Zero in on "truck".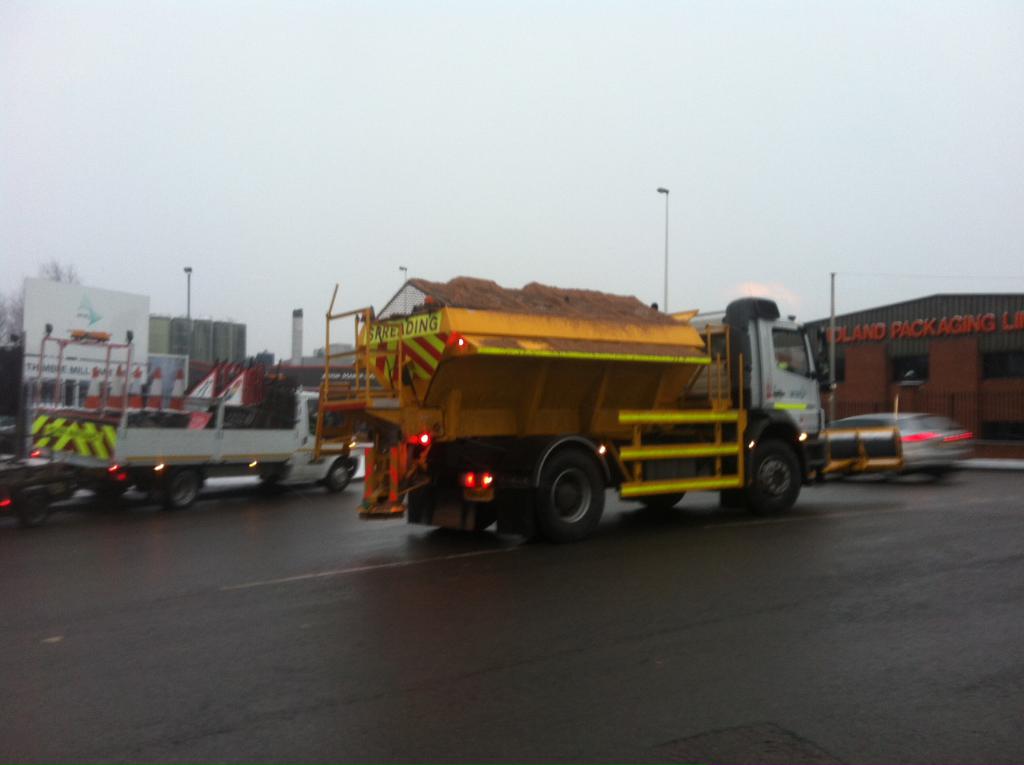
Zeroed in: detection(26, 330, 362, 513).
